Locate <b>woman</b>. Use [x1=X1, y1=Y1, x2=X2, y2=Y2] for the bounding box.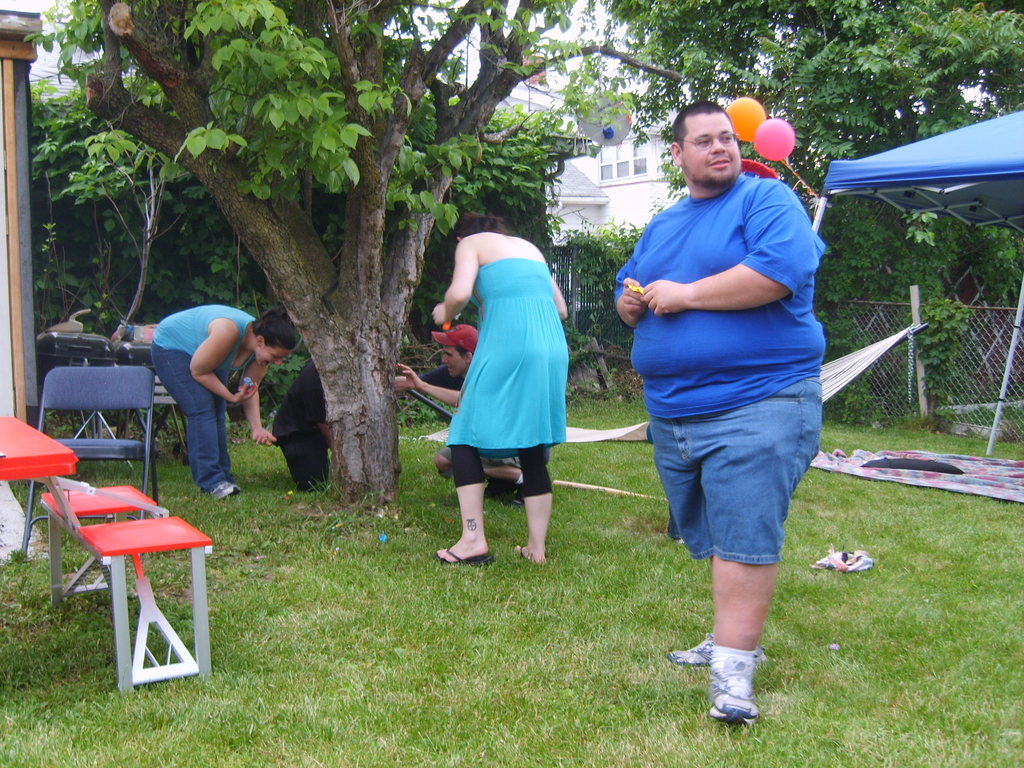
[x1=149, y1=300, x2=301, y2=504].
